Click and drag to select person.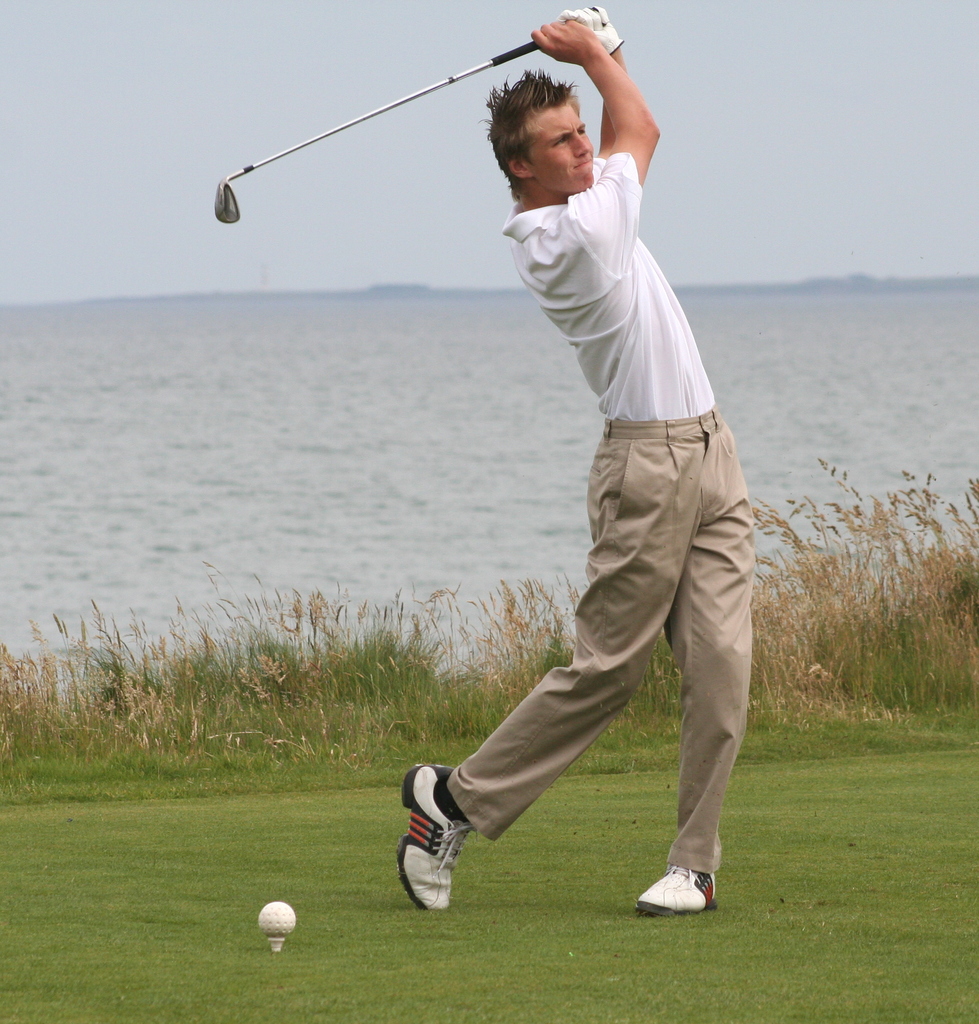
Selection: <box>395,15,736,922</box>.
